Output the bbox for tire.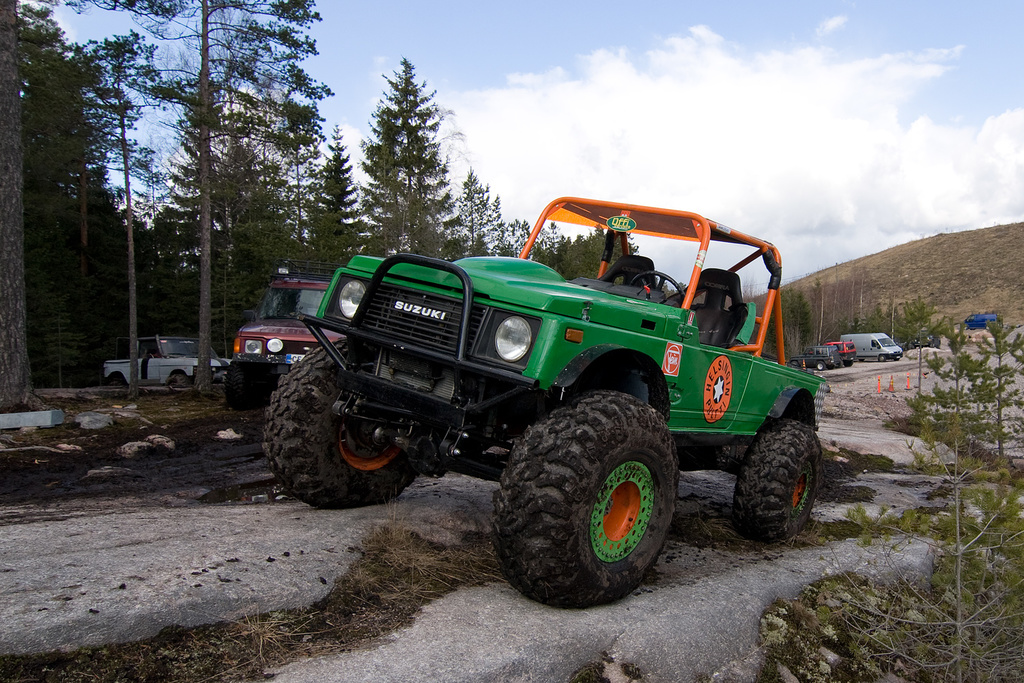
{"x1": 104, "y1": 374, "x2": 130, "y2": 391}.
